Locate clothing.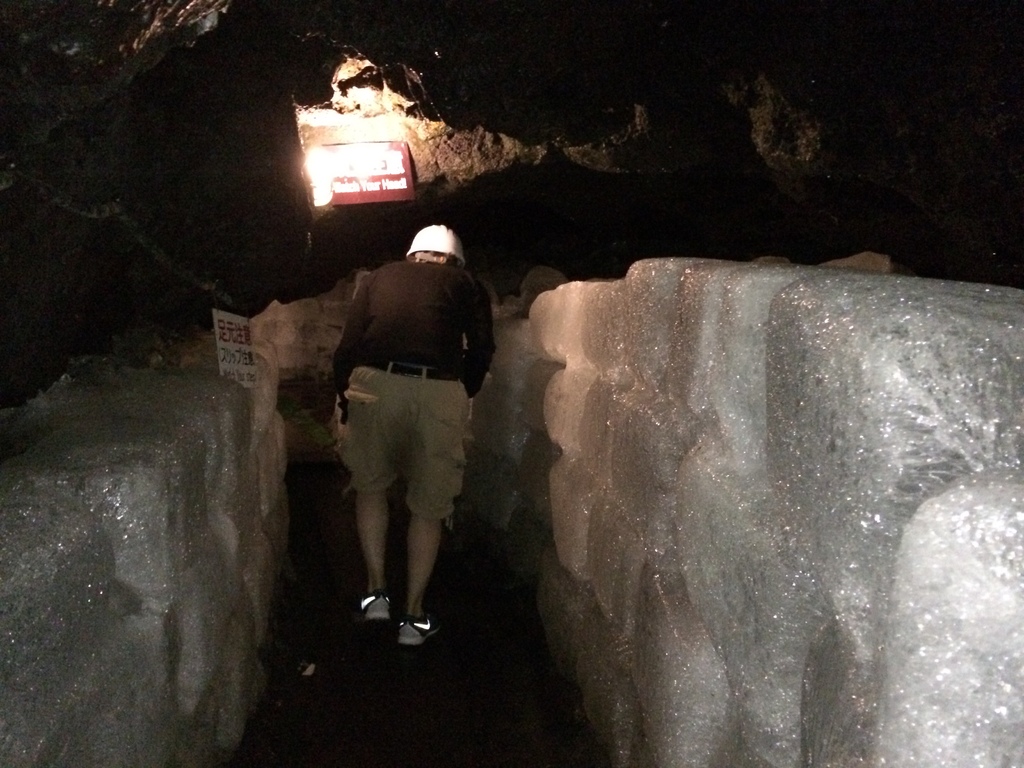
Bounding box: <region>324, 189, 494, 612</region>.
